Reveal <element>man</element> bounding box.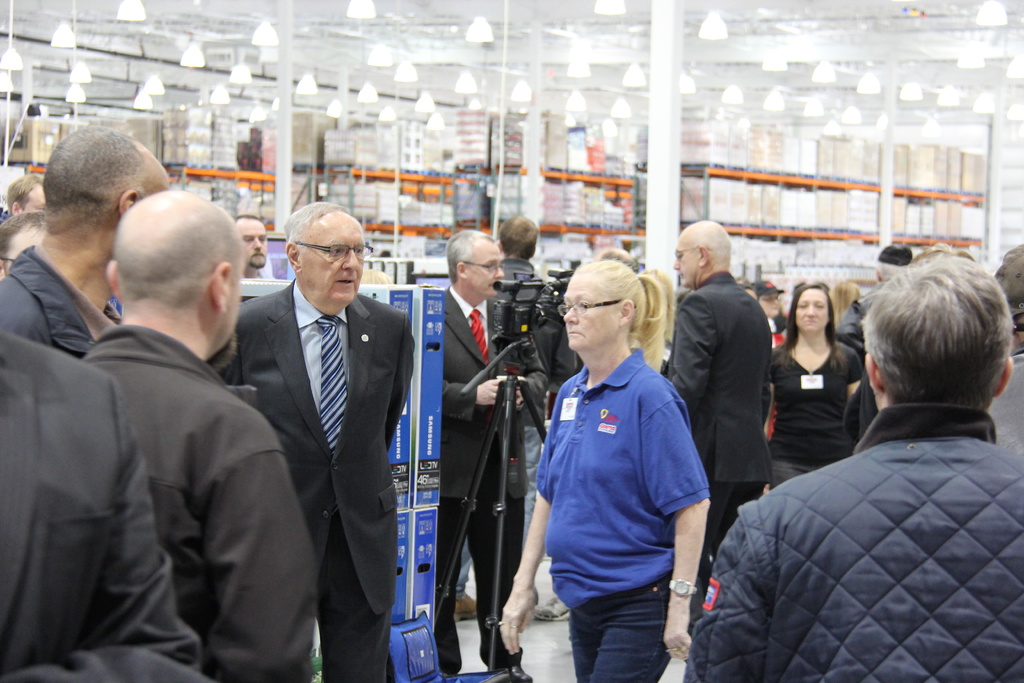
Revealed: [671, 224, 781, 542].
